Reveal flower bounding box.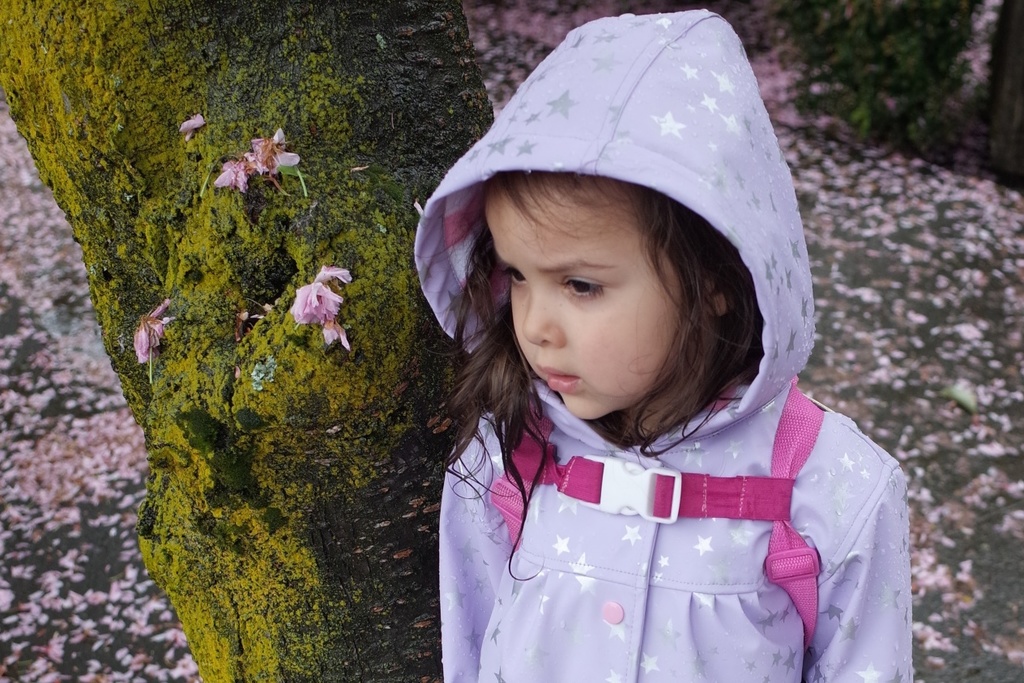
Revealed: locate(245, 126, 301, 172).
